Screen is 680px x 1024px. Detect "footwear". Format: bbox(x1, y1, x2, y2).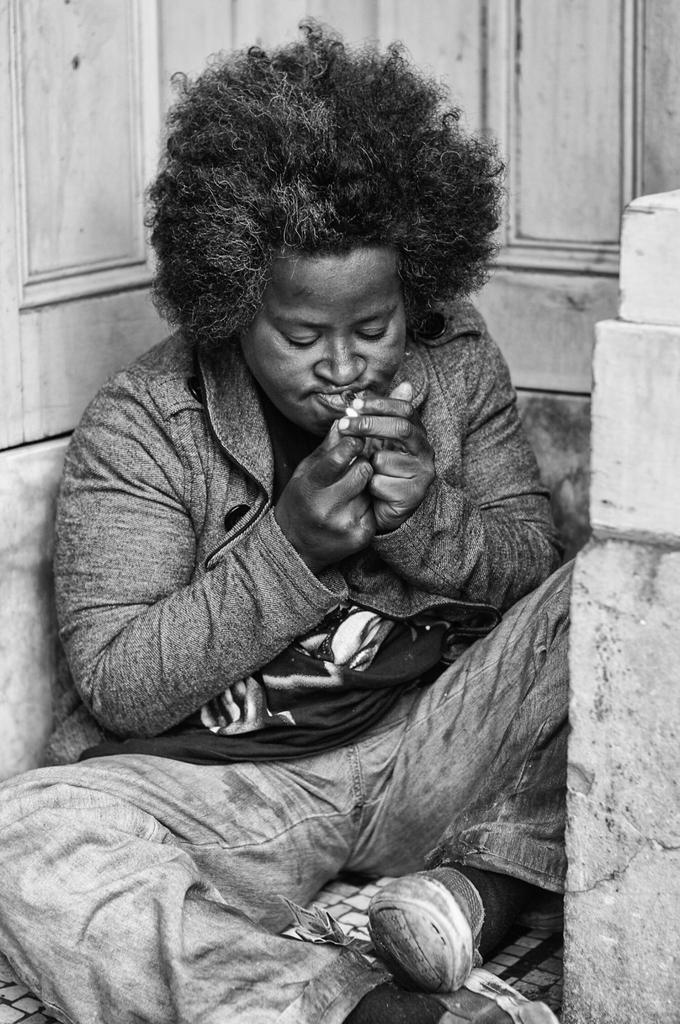
bbox(431, 957, 564, 1023).
